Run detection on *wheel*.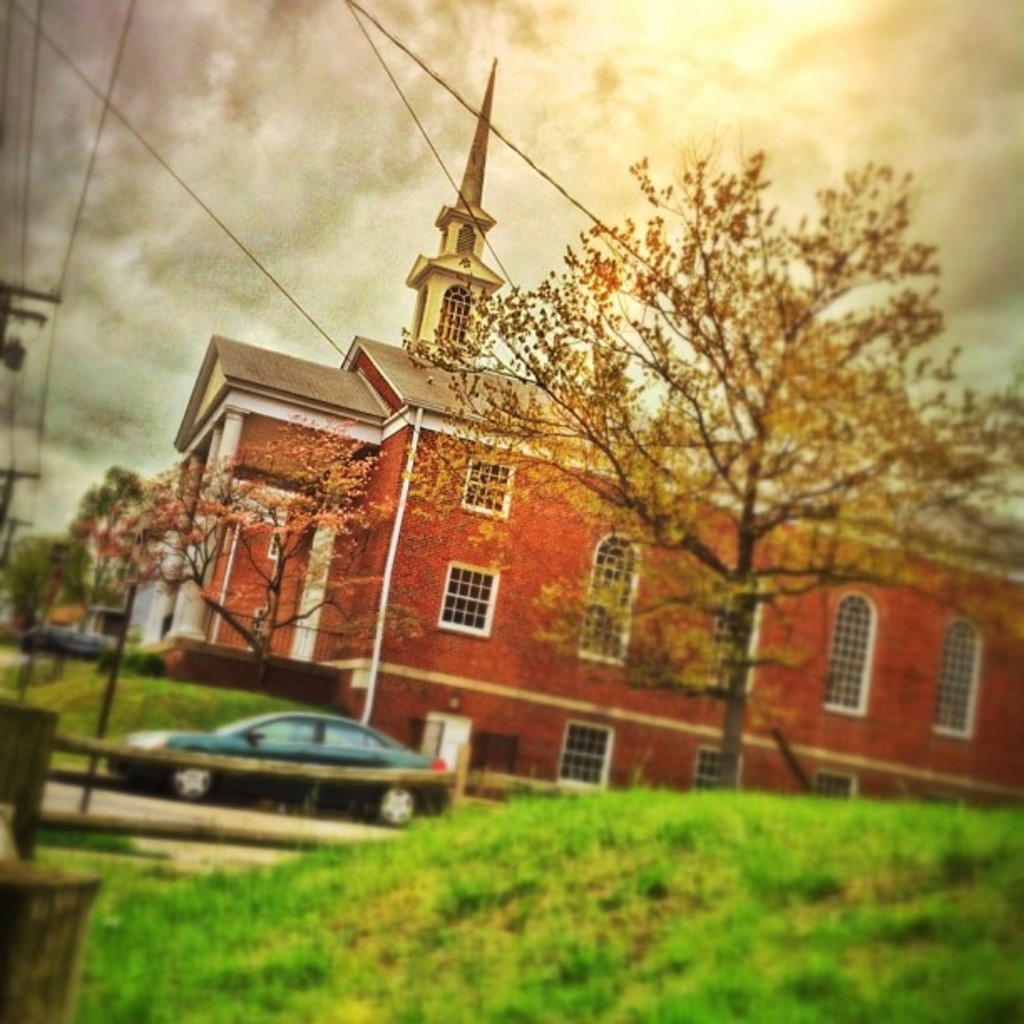
Result: bbox=(368, 775, 412, 832).
